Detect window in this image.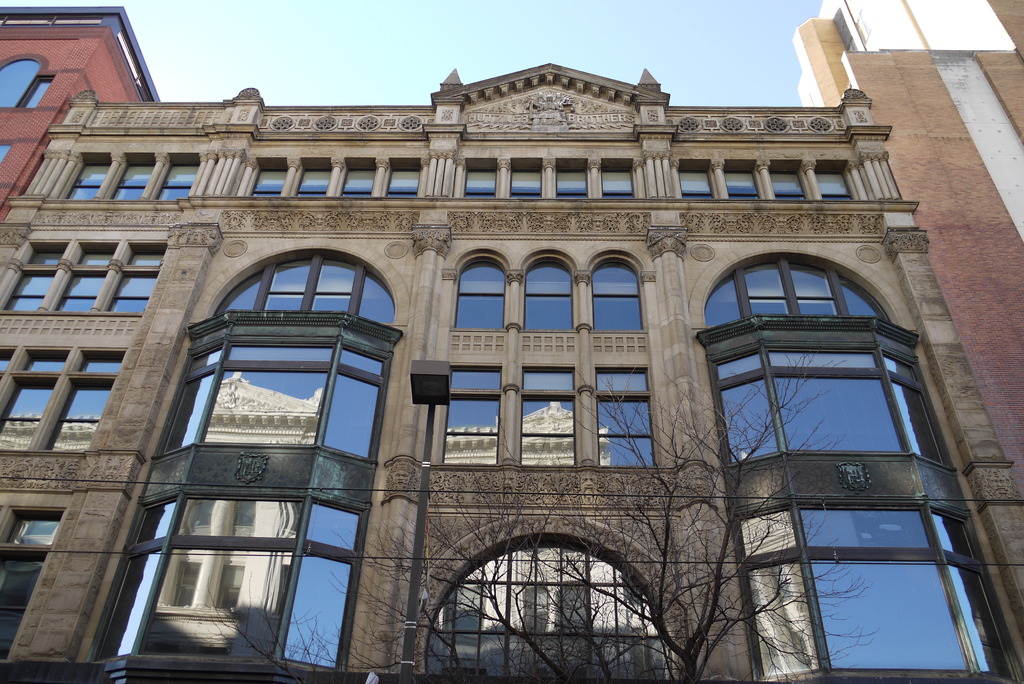
Detection: (463,167,493,196).
